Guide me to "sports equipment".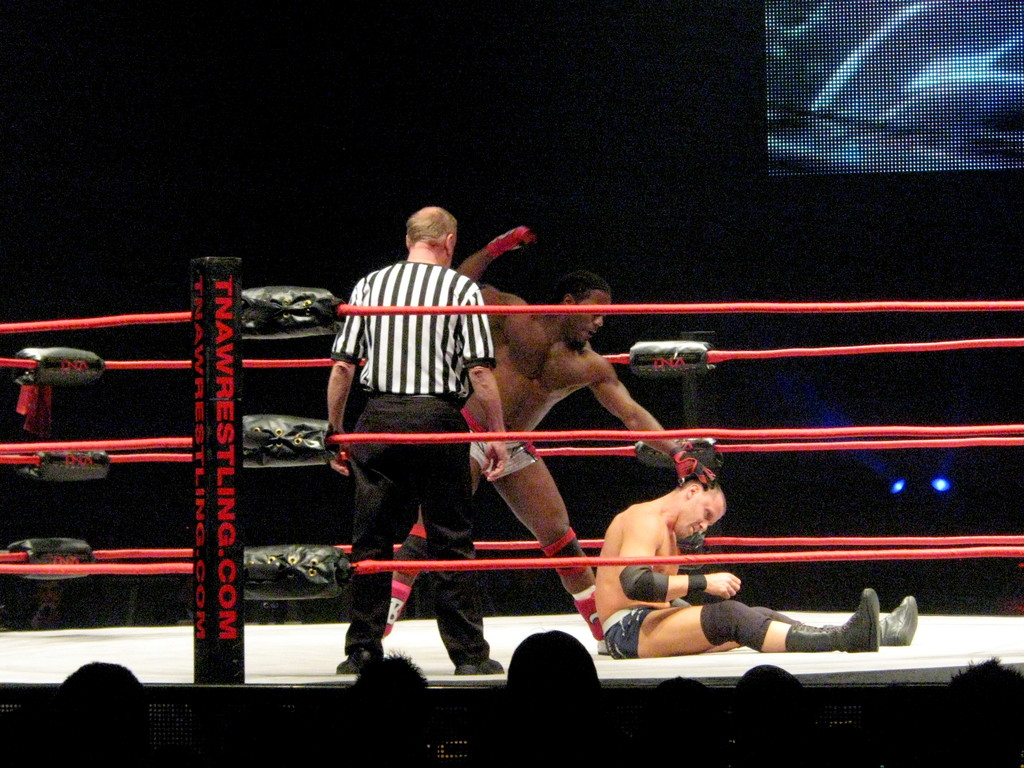
Guidance: 671:434:723:490.
